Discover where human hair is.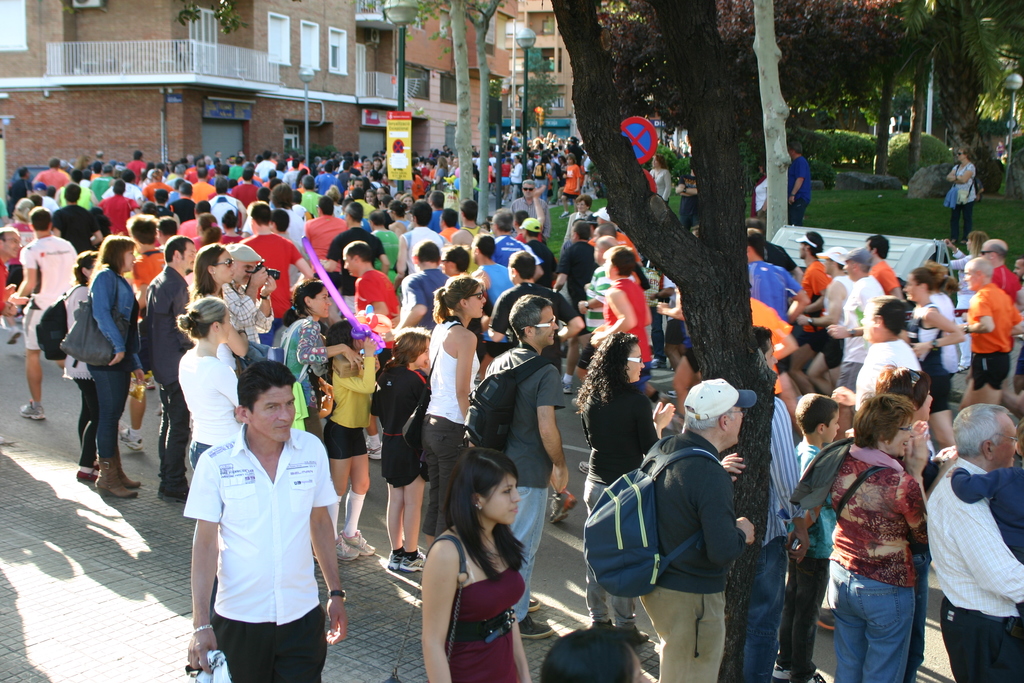
Discovered at BBox(408, 197, 433, 225).
